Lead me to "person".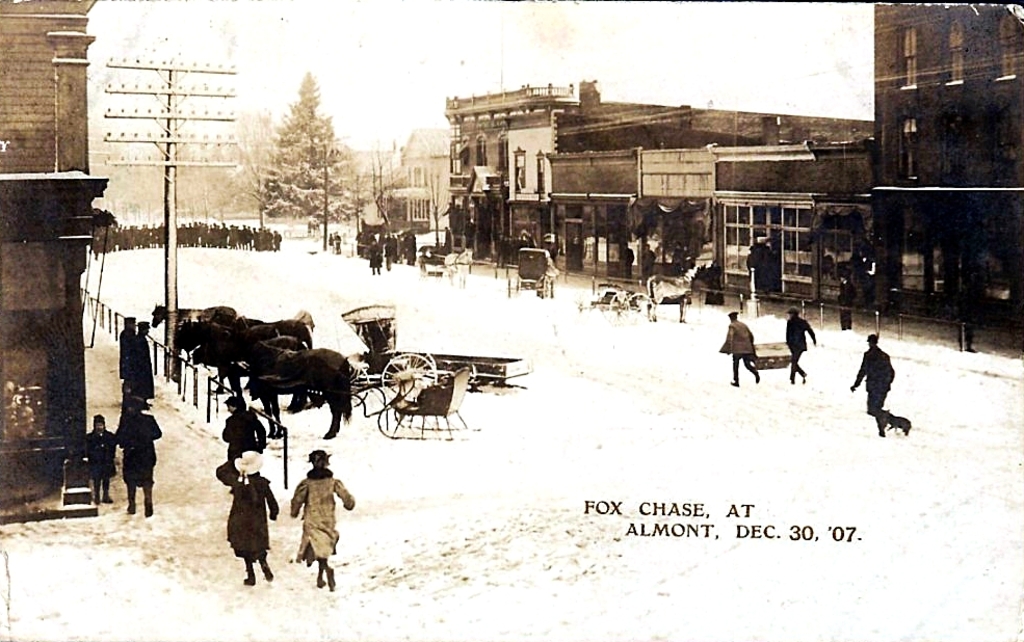
Lead to {"x1": 114, "y1": 395, "x2": 160, "y2": 515}.
